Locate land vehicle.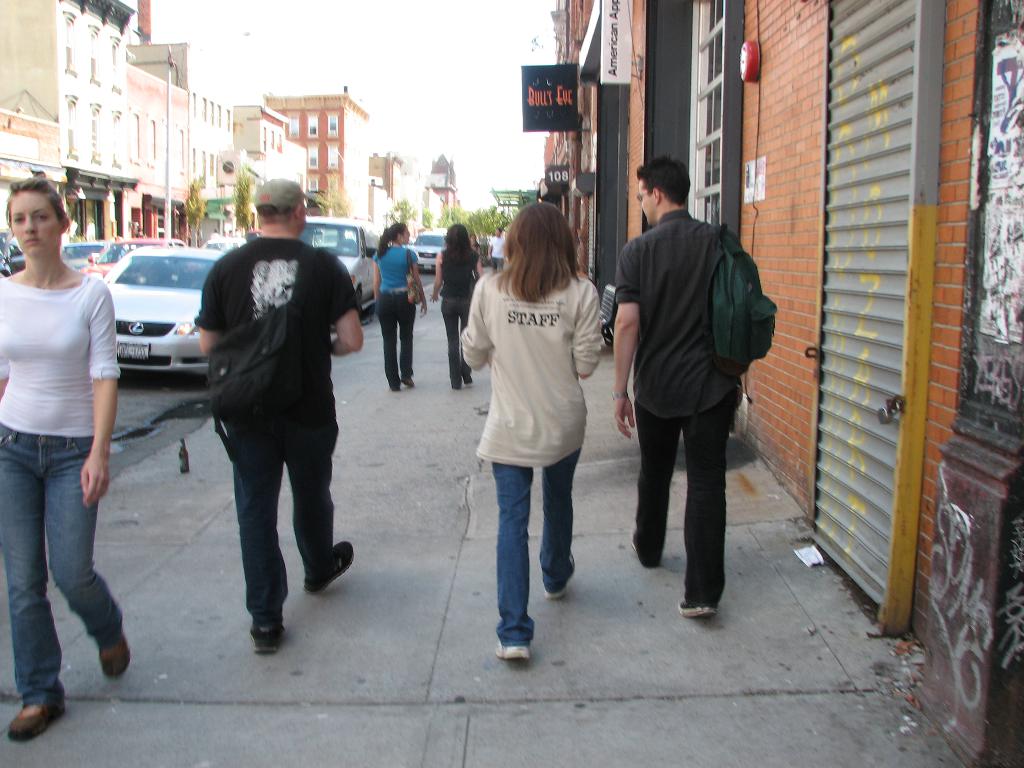
Bounding box: 298/214/382/317.
